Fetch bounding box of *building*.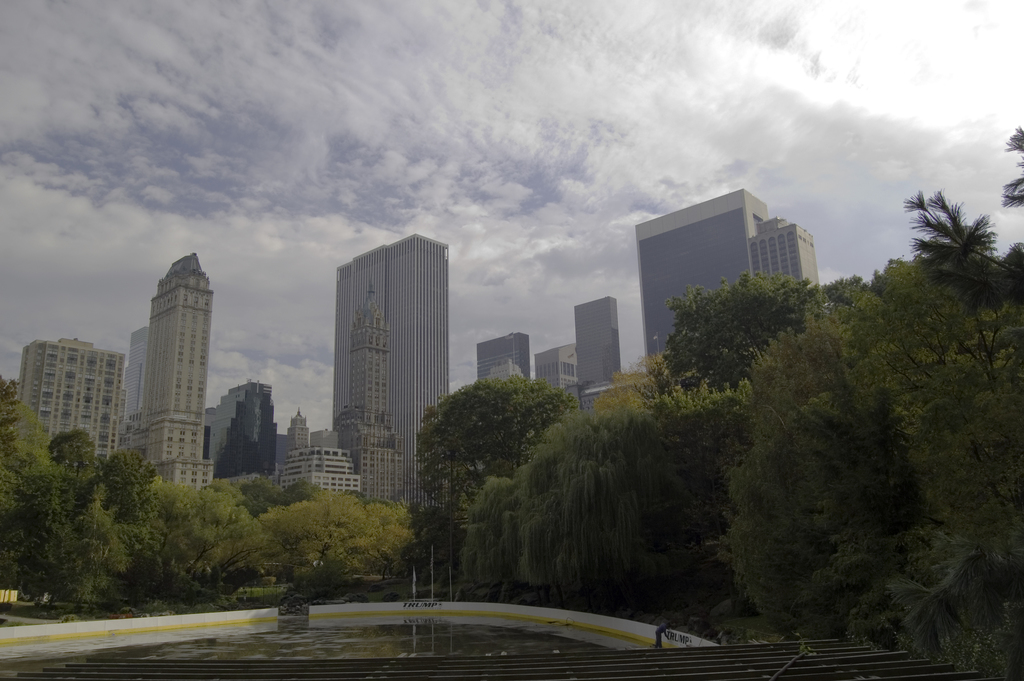
Bbox: locate(209, 379, 280, 473).
